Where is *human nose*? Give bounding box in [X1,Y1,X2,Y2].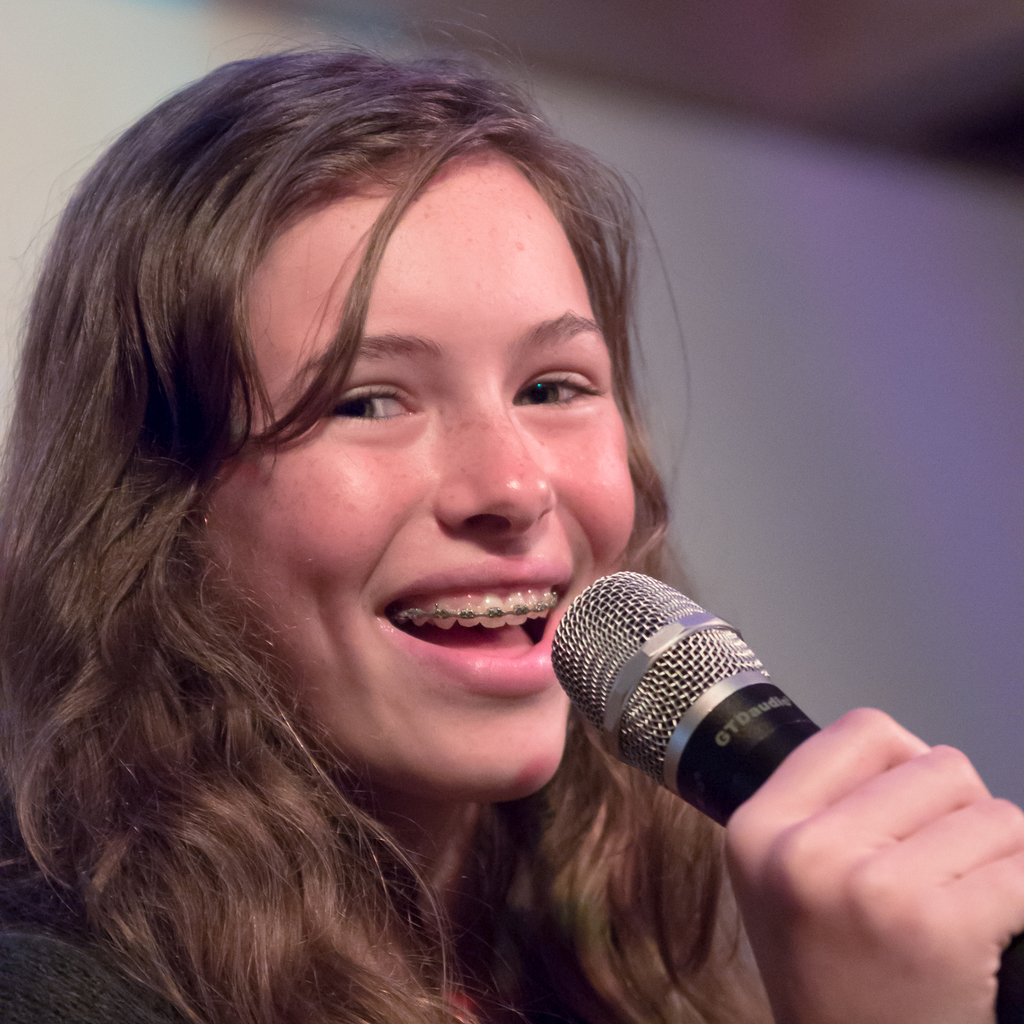
[434,402,555,543].
